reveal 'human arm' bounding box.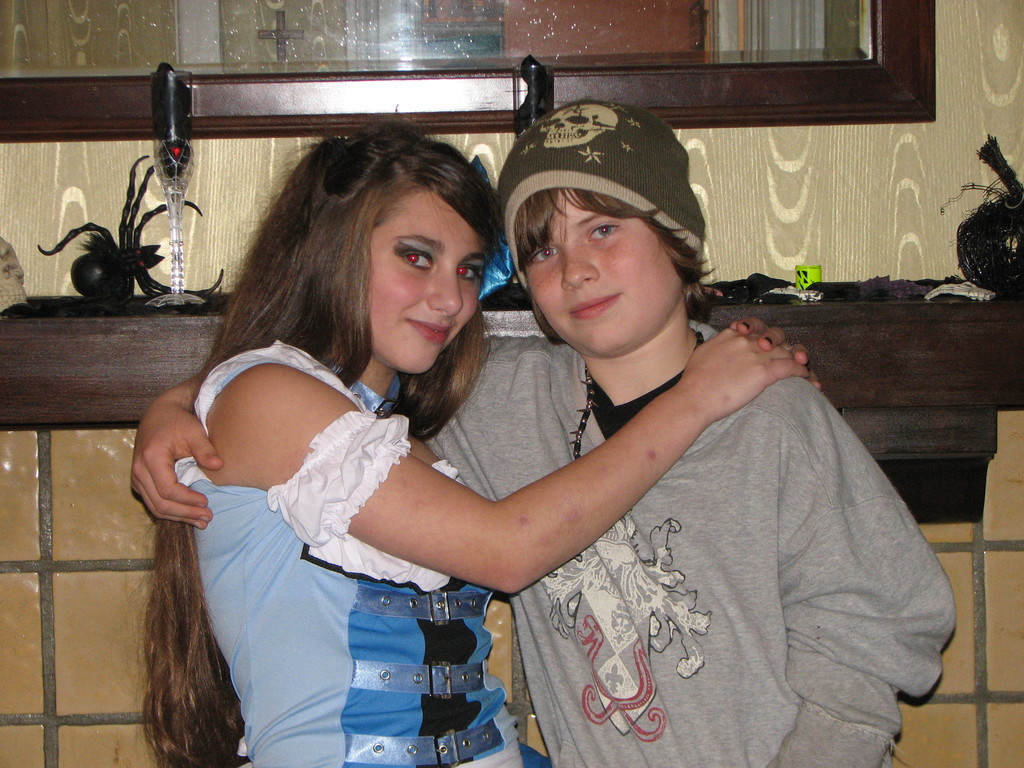
Revealed: box(255, 381, 739, 625).
